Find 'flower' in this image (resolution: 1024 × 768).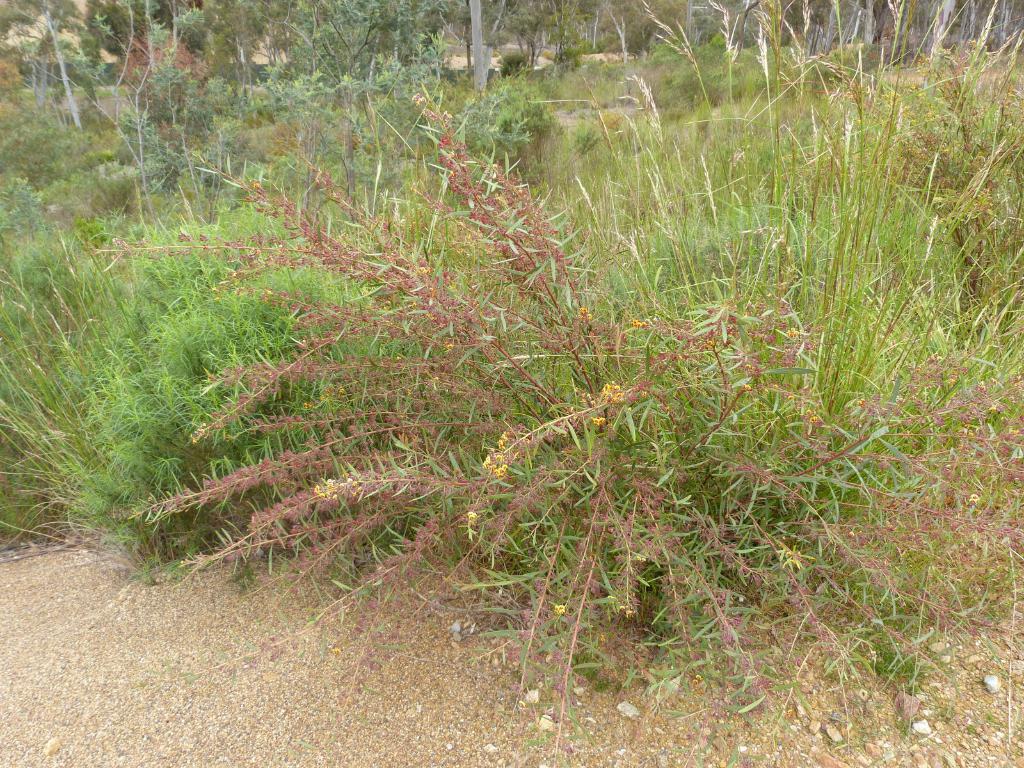
552, 602, 565, 617.
